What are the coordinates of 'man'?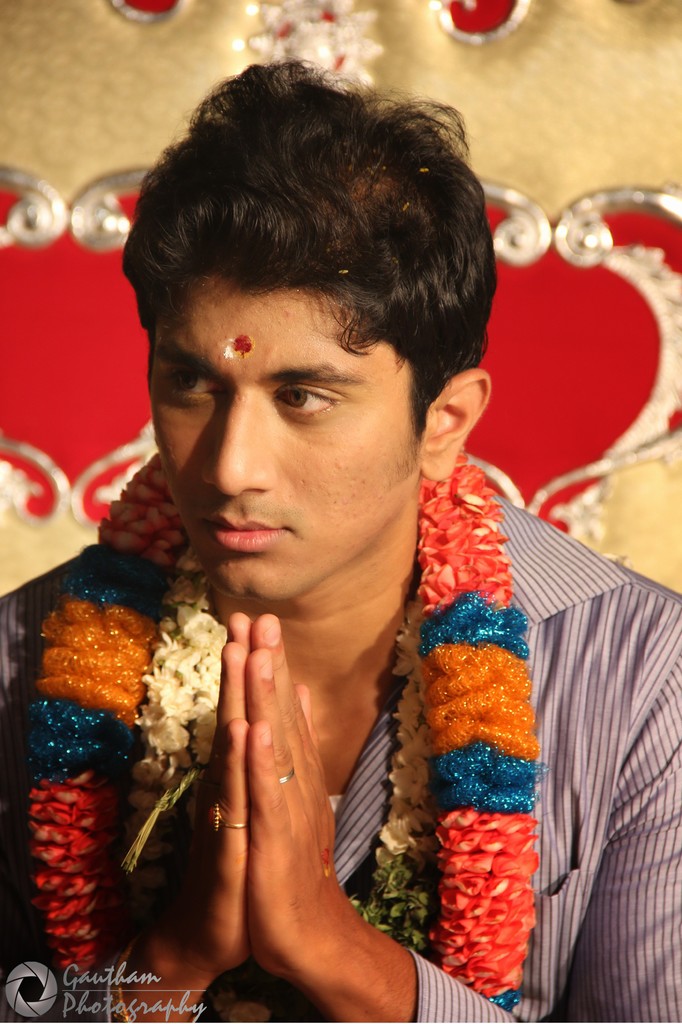
(74, 113, 603, 1000).
